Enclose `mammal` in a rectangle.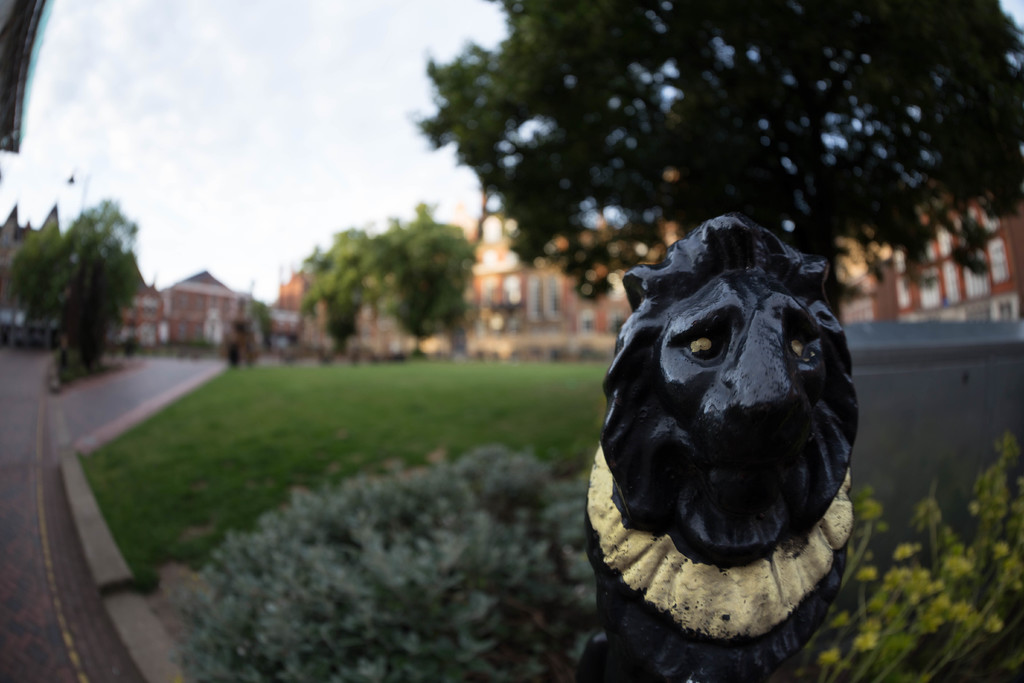
<box>579,207,865,652</box>.
